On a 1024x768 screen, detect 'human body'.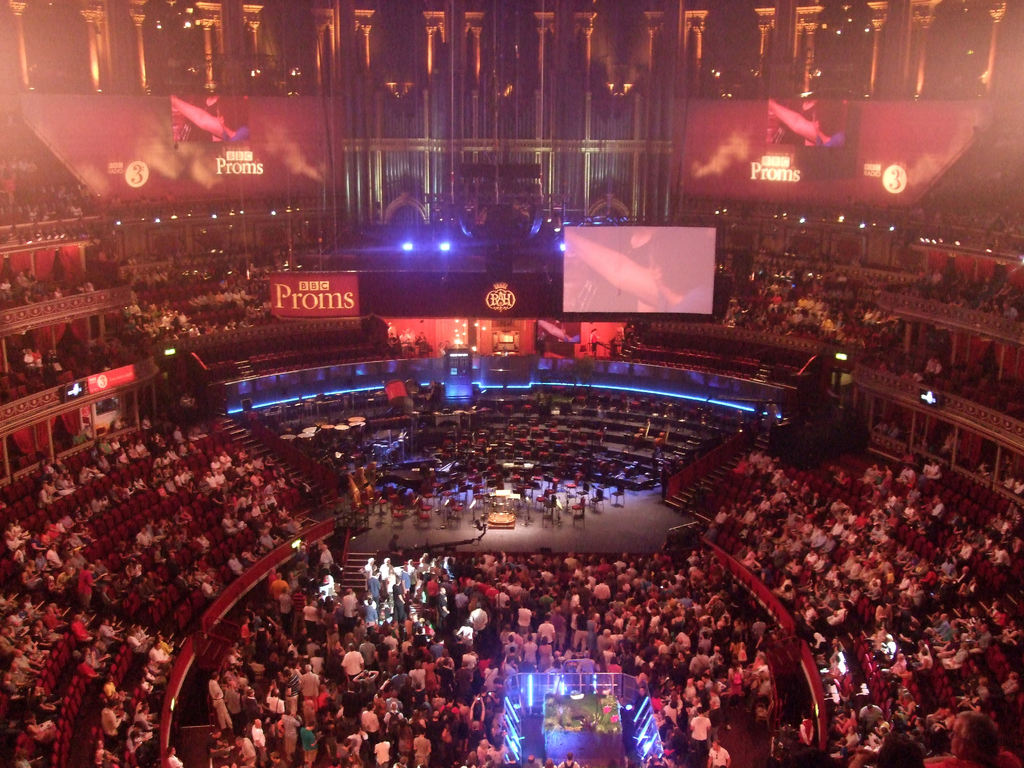
bbox(4, 526, 20, 546).
